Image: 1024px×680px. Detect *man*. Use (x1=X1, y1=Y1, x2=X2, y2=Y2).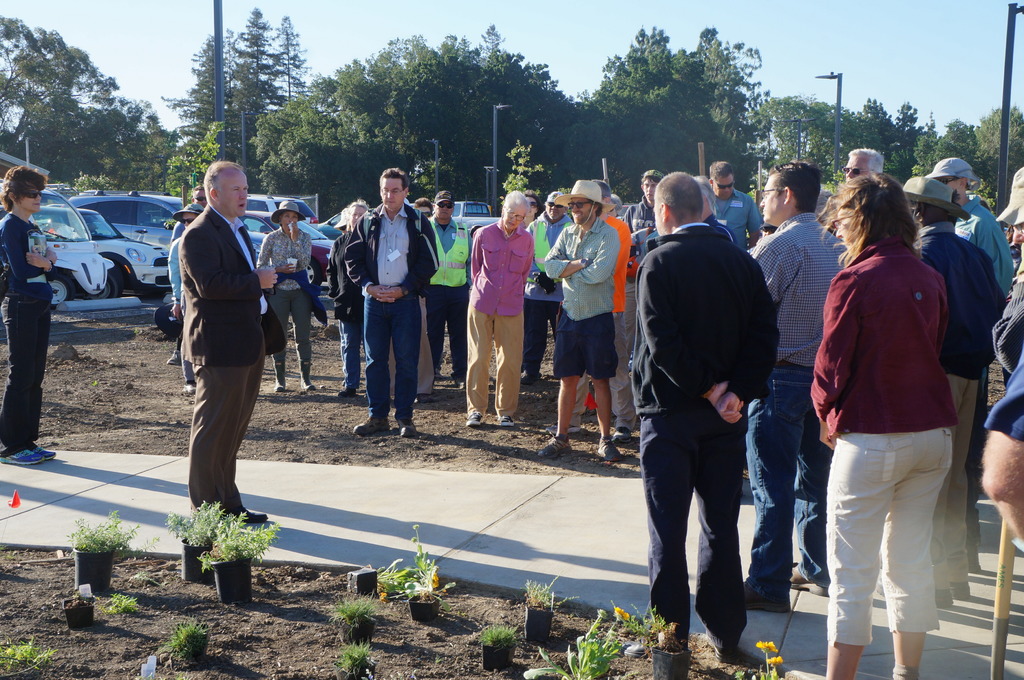
(x1=618, y1=165, x2=671, y2=436).
